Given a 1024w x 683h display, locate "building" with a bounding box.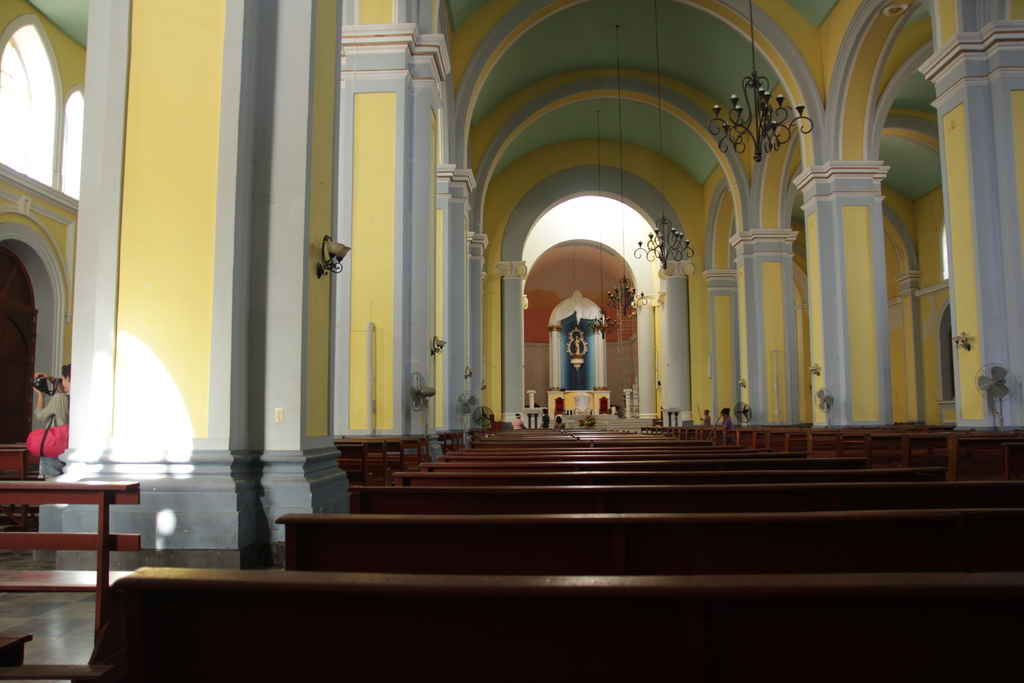
Located: crop(0, 0, 1023, 682).
